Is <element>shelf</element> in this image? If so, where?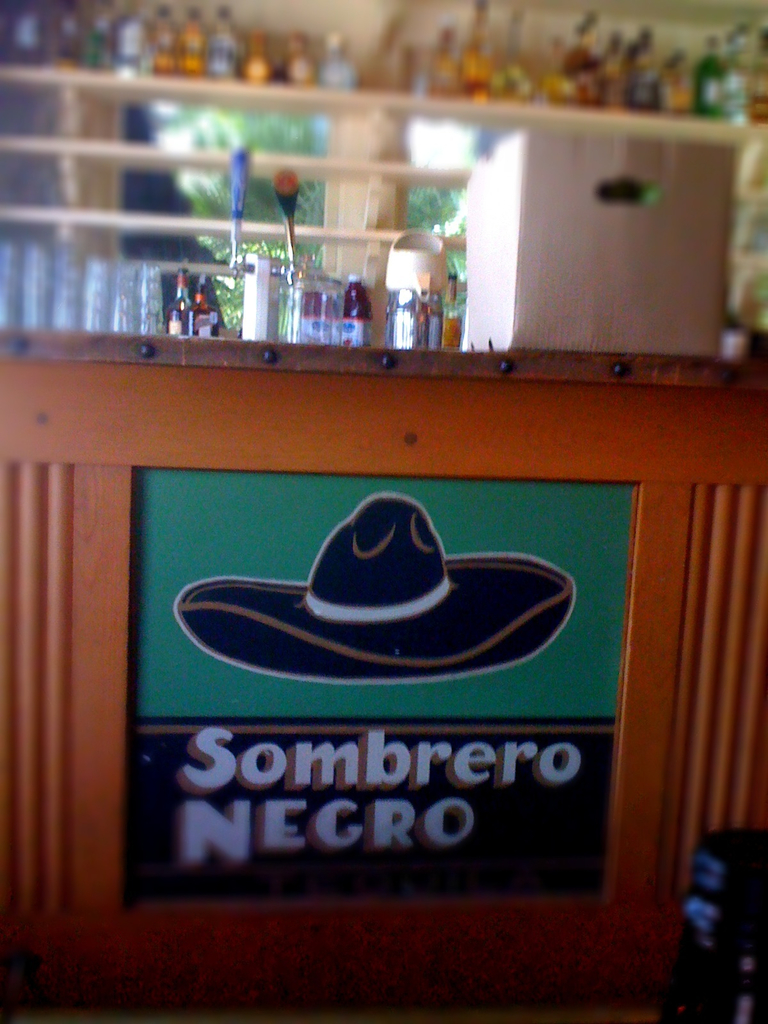
Yes, at 0:159:460:232.
